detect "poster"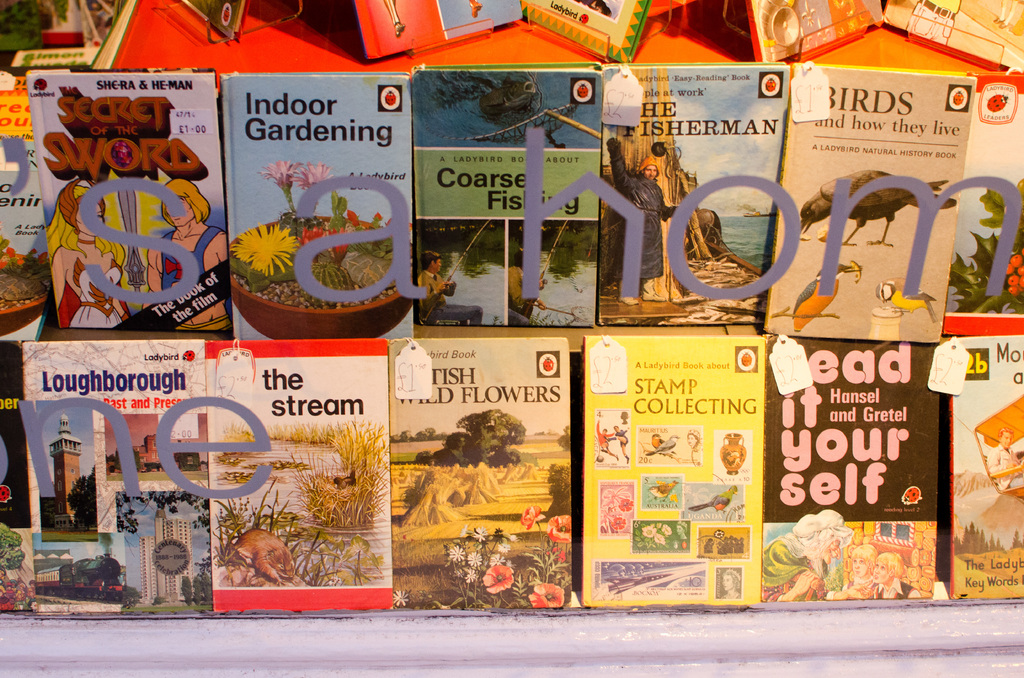
[0,0,262,76]
